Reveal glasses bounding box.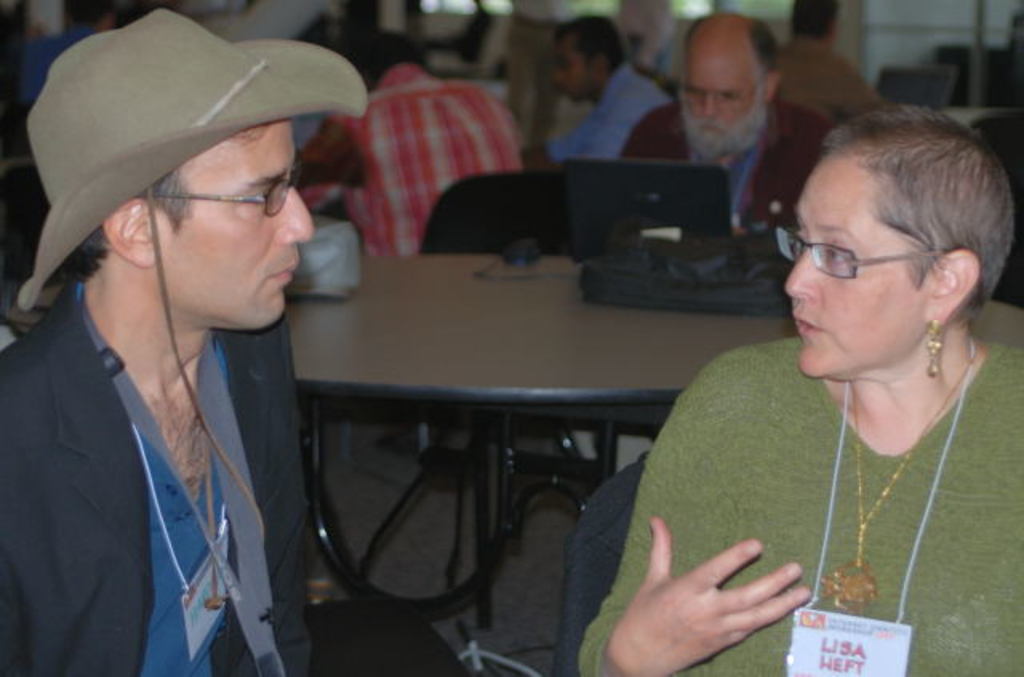
Revealed: {"left": 677, "top": 77, "right": 770, "bottom": 109}.
